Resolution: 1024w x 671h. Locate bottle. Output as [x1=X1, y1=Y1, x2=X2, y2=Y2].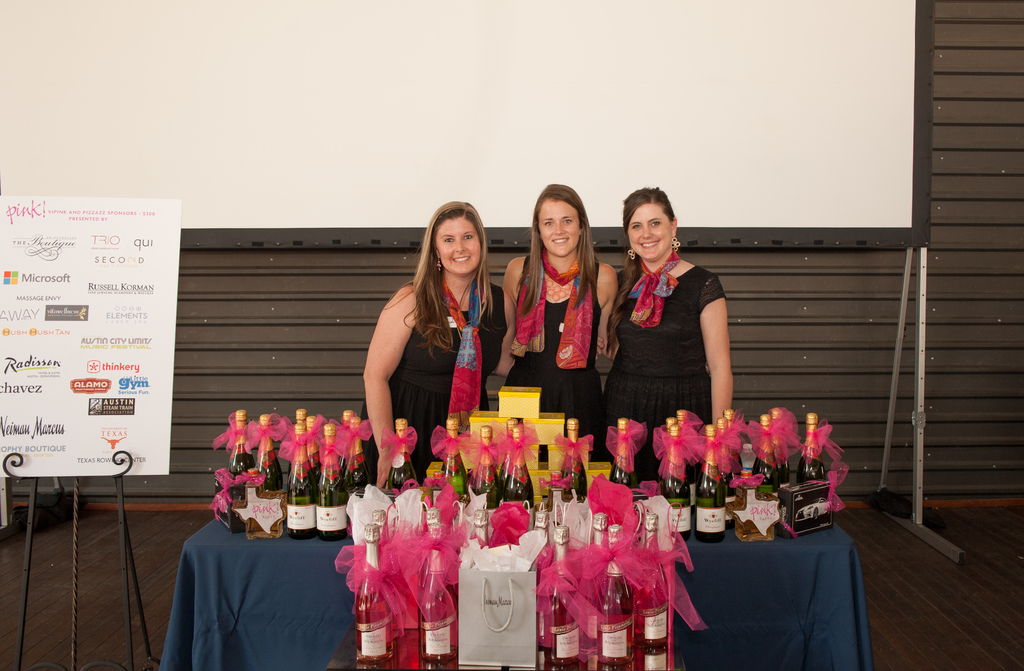
[x1=540, y1=523, x2=582, y2=668].
